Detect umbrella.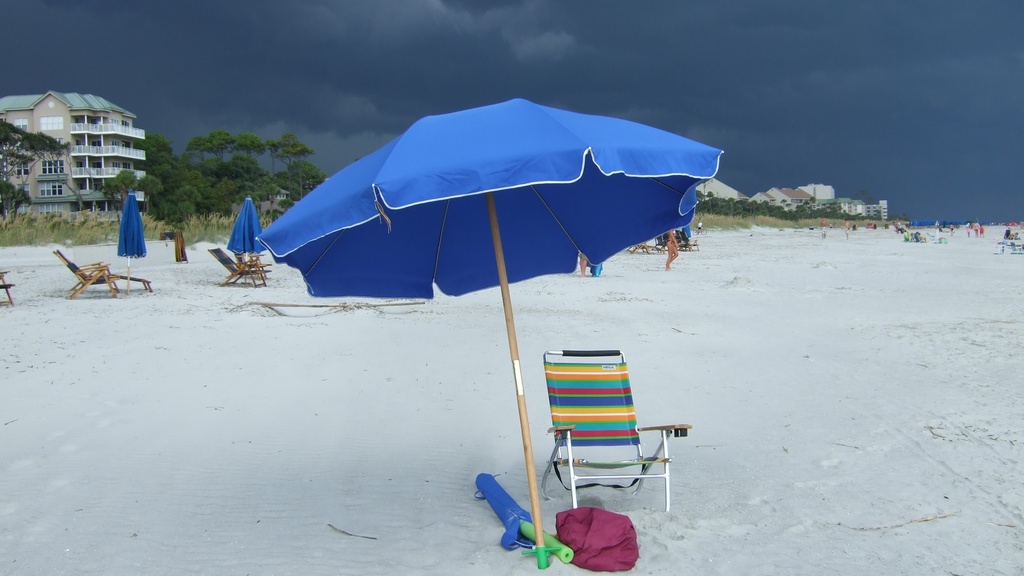
Detected at Rect(228, 94, 737, 568).
